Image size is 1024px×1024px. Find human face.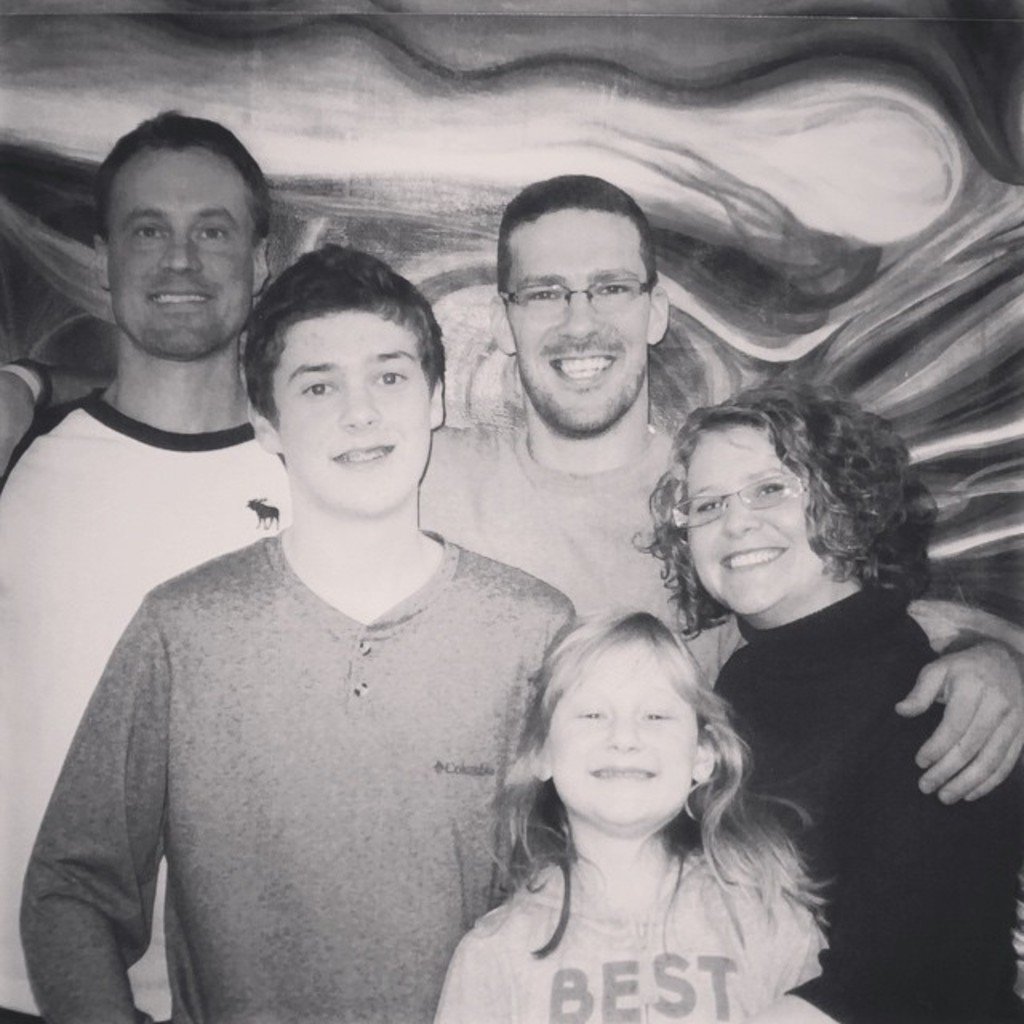
bbox=(672, 406, 824, 626).
